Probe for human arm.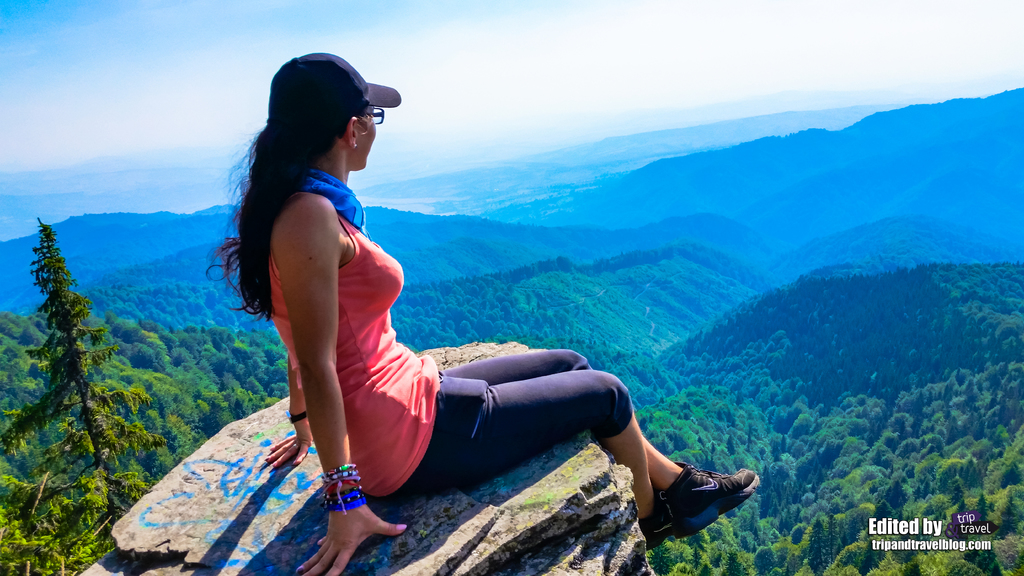
Probe result: (257,168,358,469).
